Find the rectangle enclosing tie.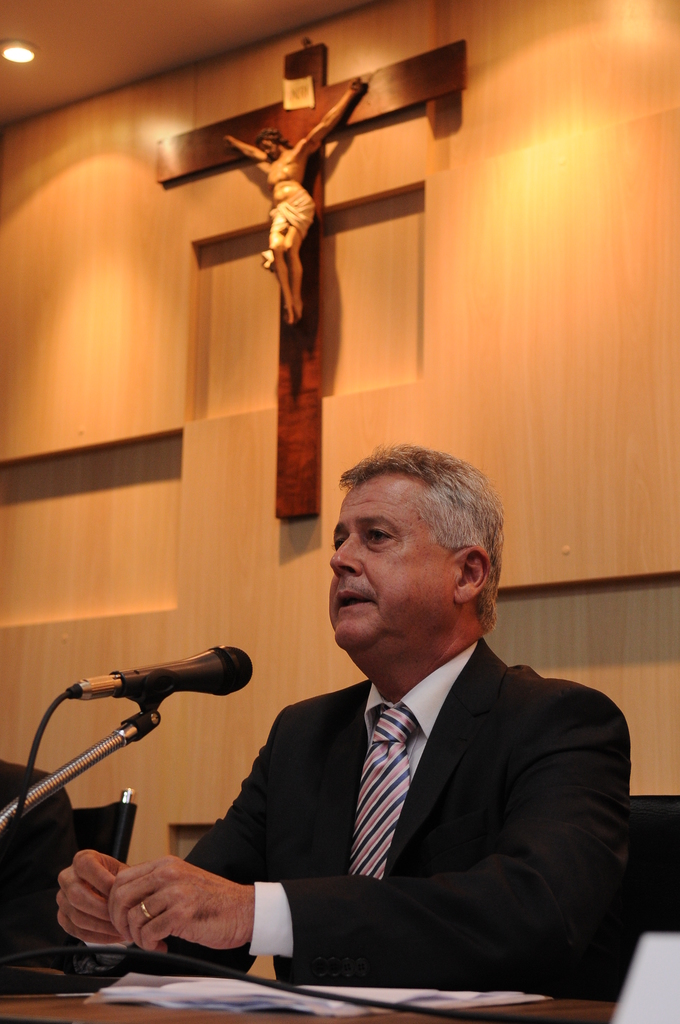
[352, 705, 419, 884].
